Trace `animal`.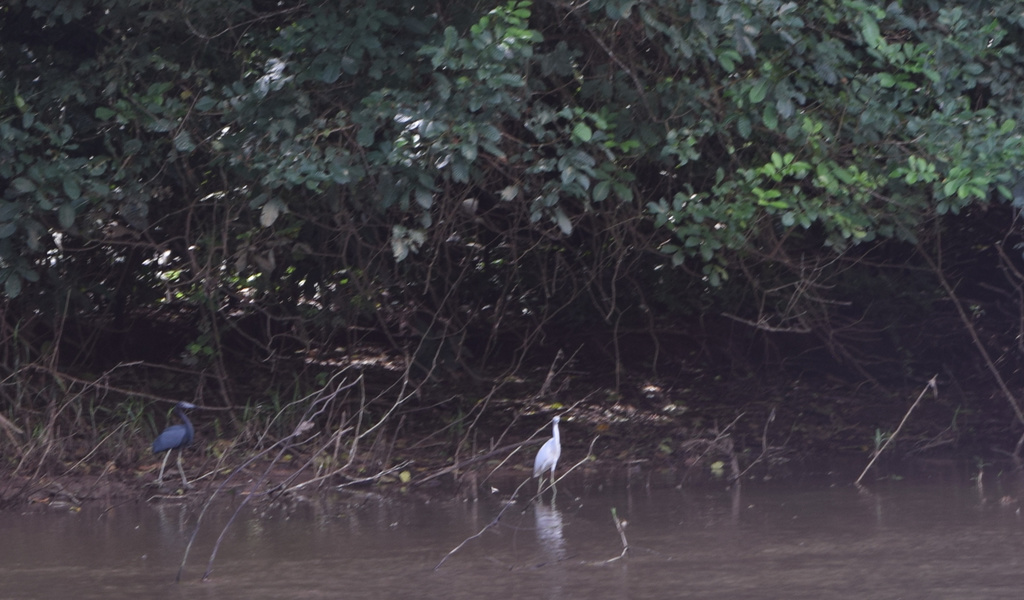
Traced to BBox(531, 410, 561, 506).
